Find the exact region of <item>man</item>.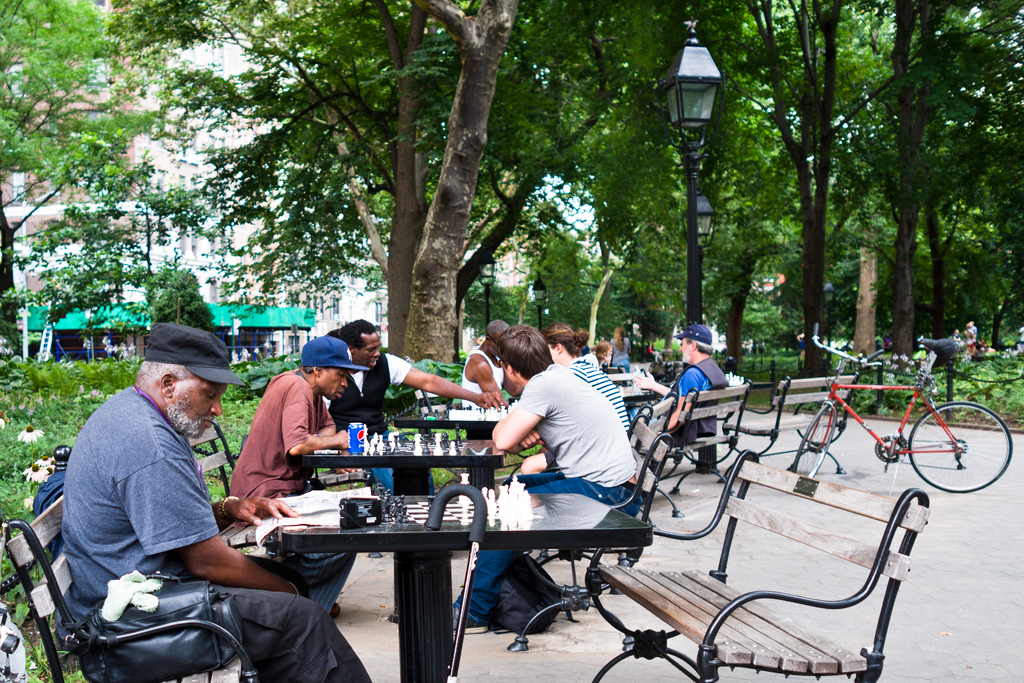
Exact region: (59,320,381,682).
